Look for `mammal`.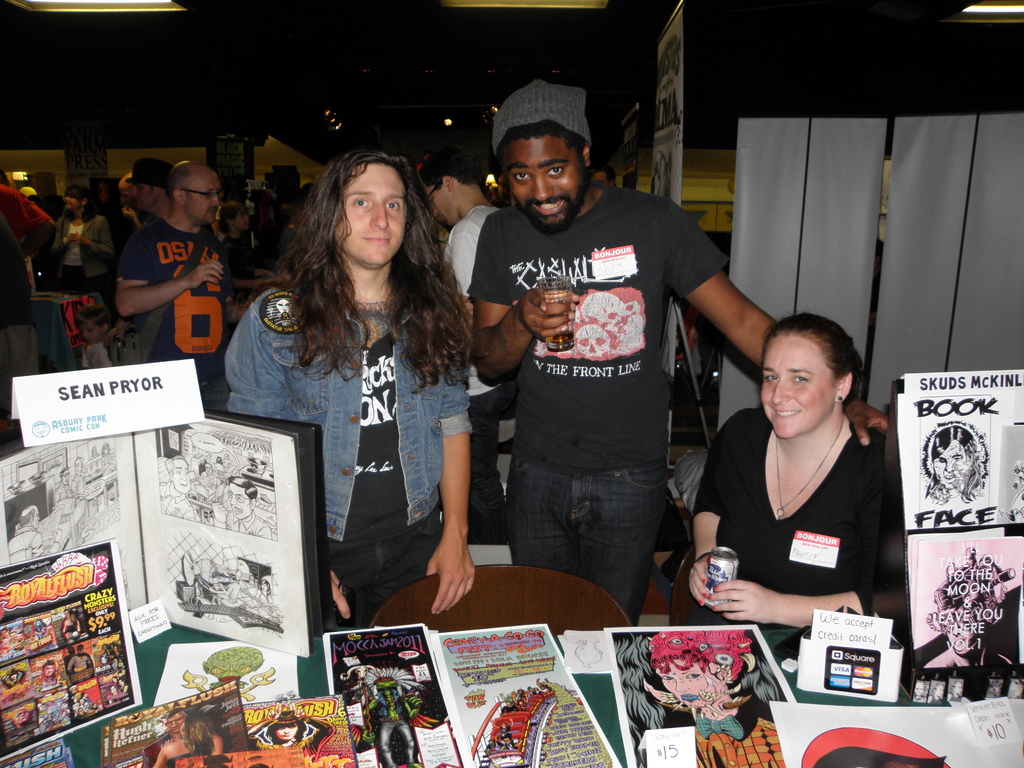
Found: left=152, top=717, right=190, bottom=767.
